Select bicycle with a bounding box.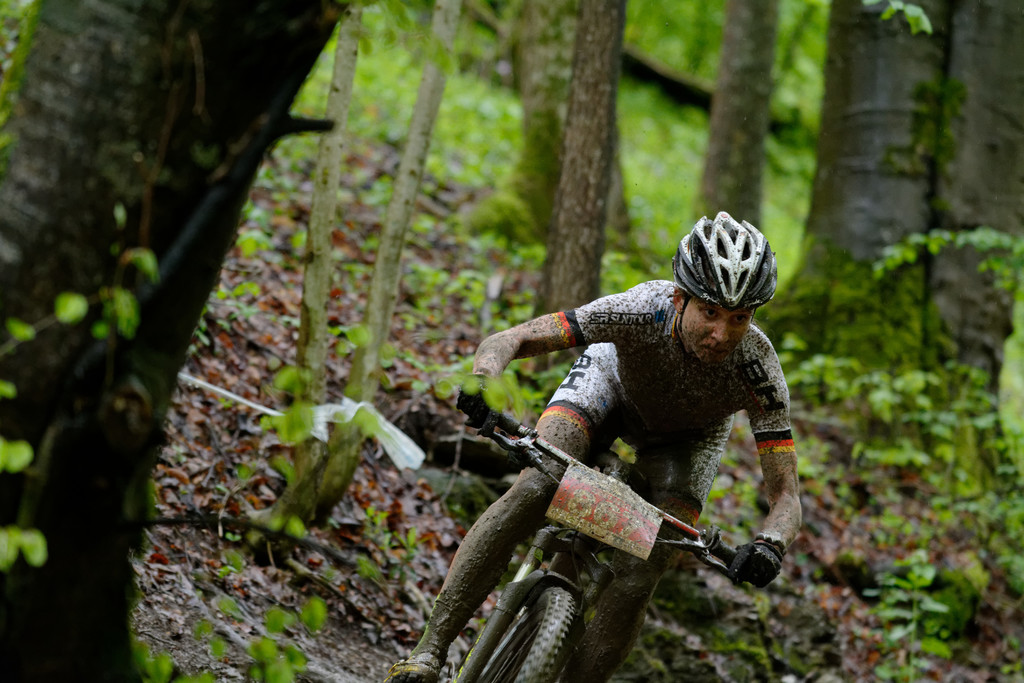
select_region(439, 406, 751, 682).
